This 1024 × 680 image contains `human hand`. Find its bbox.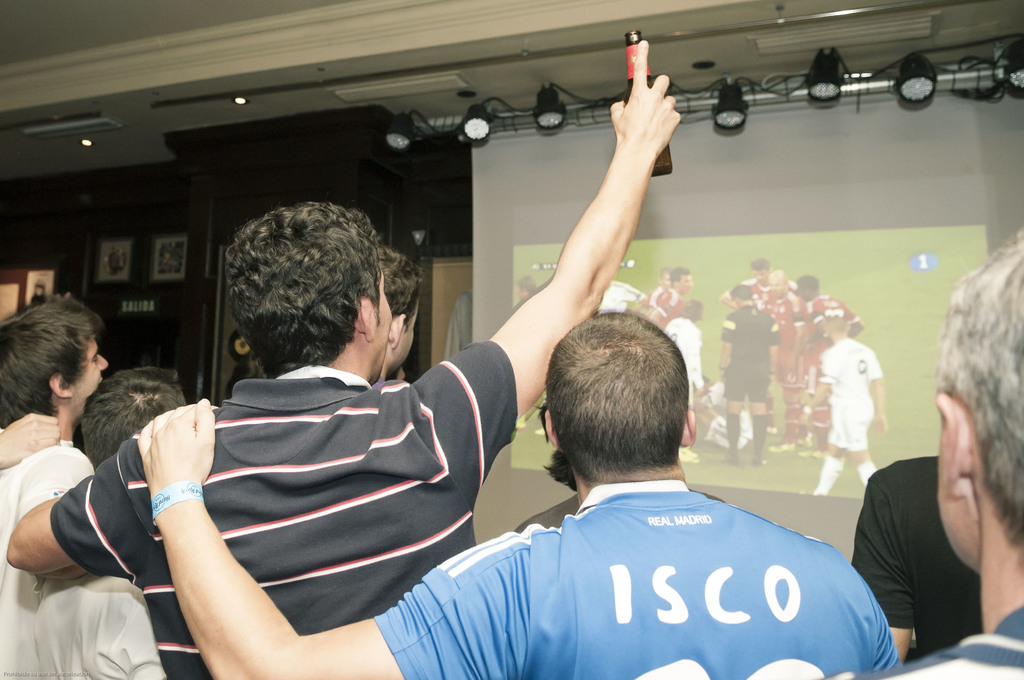
crop(119, 414, 209, 510).
